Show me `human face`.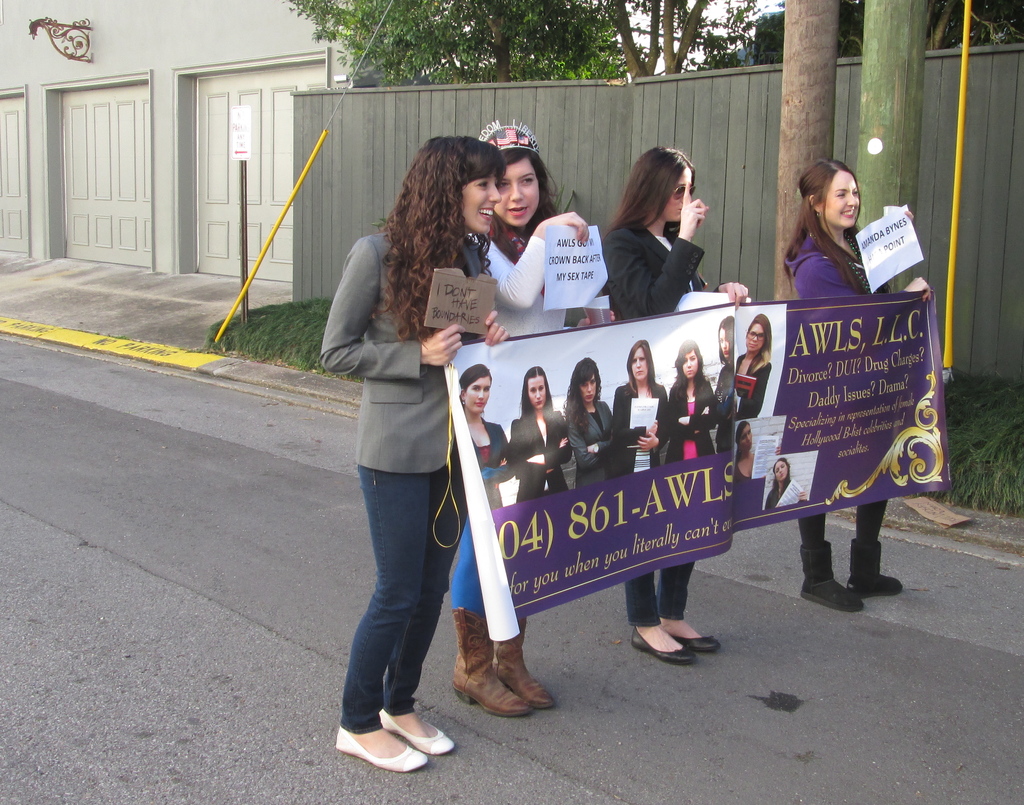
`human face` is here: BBox(746, 321, 764, 353).
